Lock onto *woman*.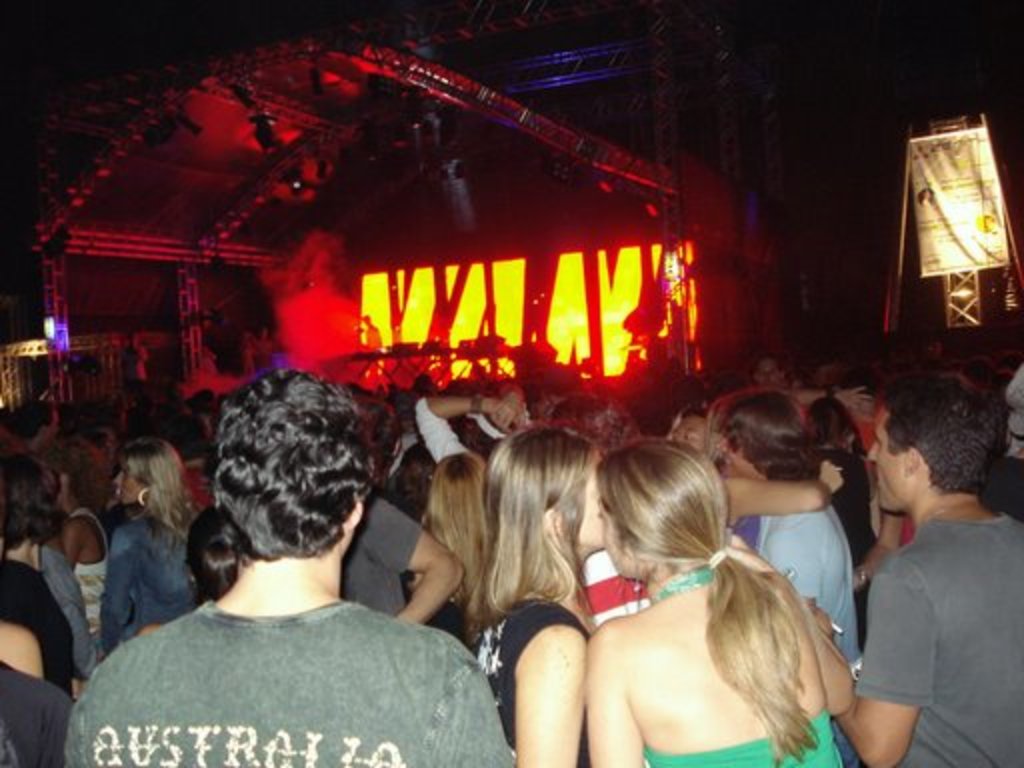
Locked: <region>0, 456, 92, 704</region>.
